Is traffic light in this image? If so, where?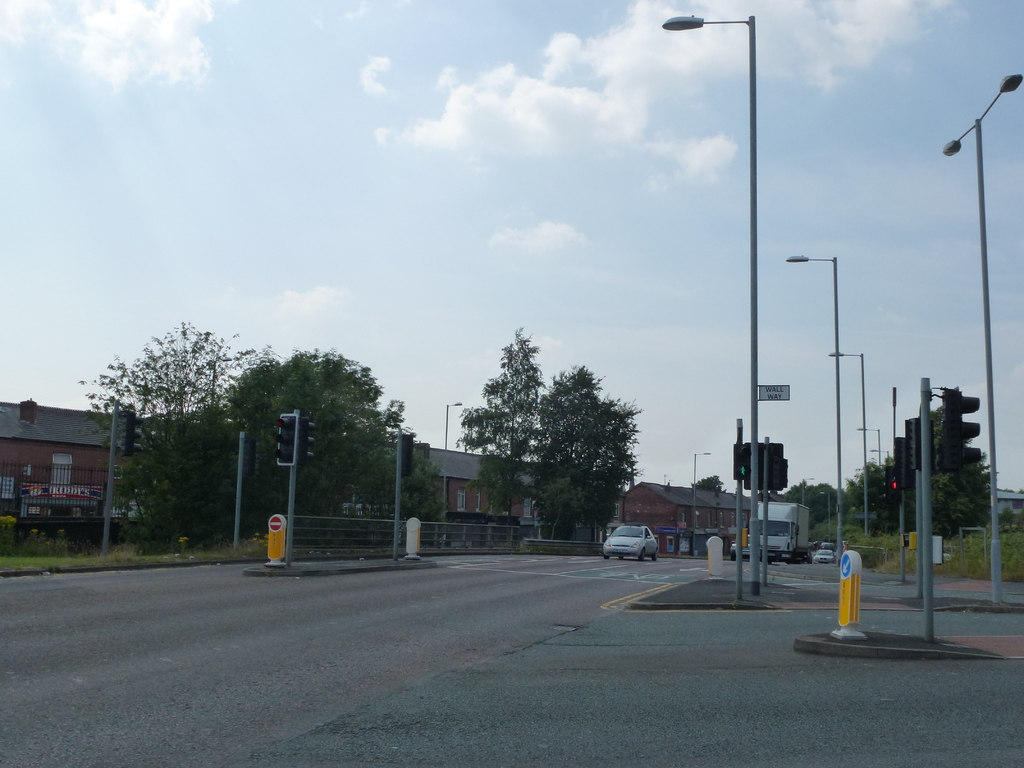
Yes, at <bbox>299, 415, 316, 464</bbox>.
